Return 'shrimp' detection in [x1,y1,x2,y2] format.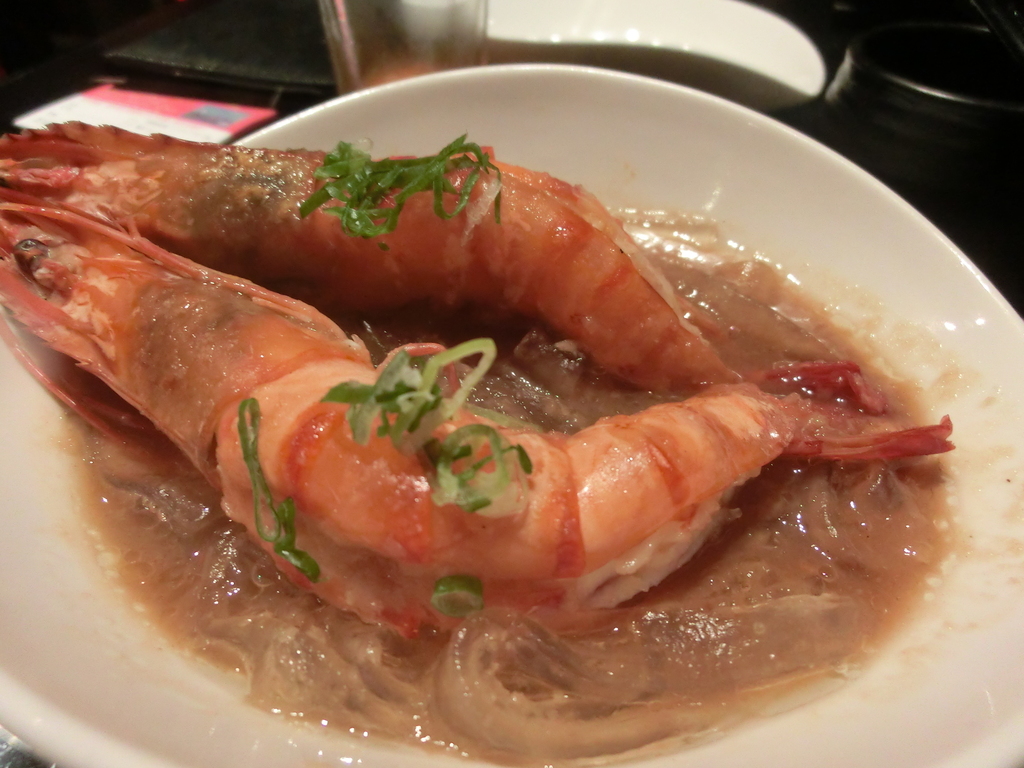
[0,204,953,643].
